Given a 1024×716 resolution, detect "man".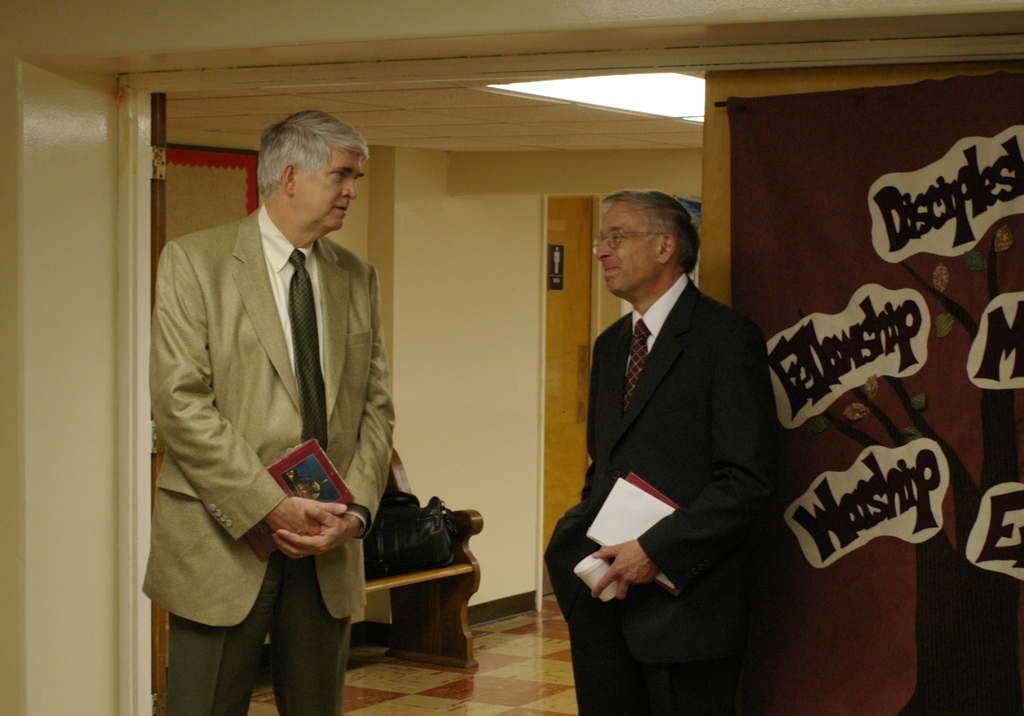
BBox(544, 190, 783, 715).
